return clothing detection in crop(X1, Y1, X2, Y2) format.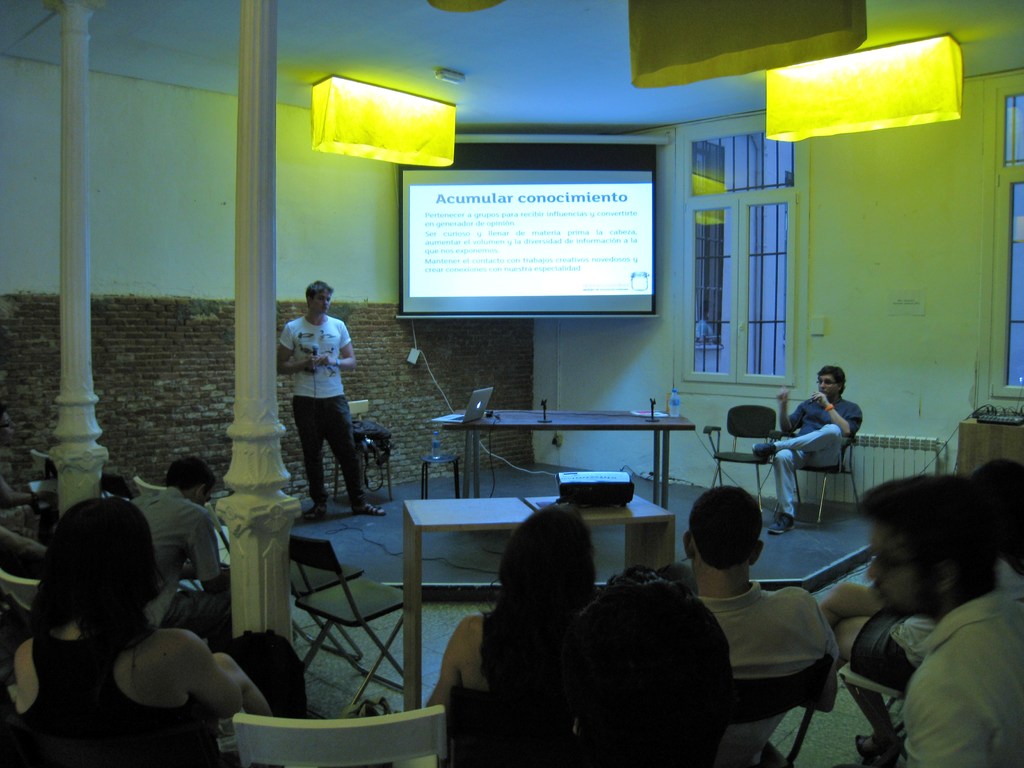
crop(848, 554, 1023, 683).
